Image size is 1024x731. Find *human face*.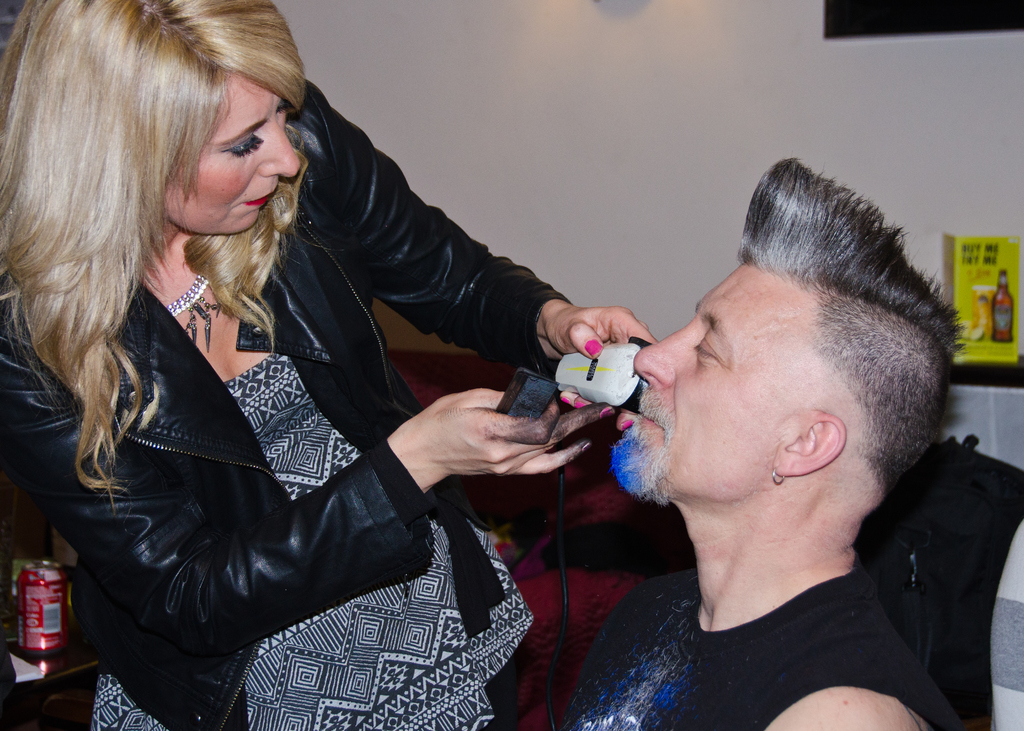
left=161, top=72, right=301, bottom=237.
